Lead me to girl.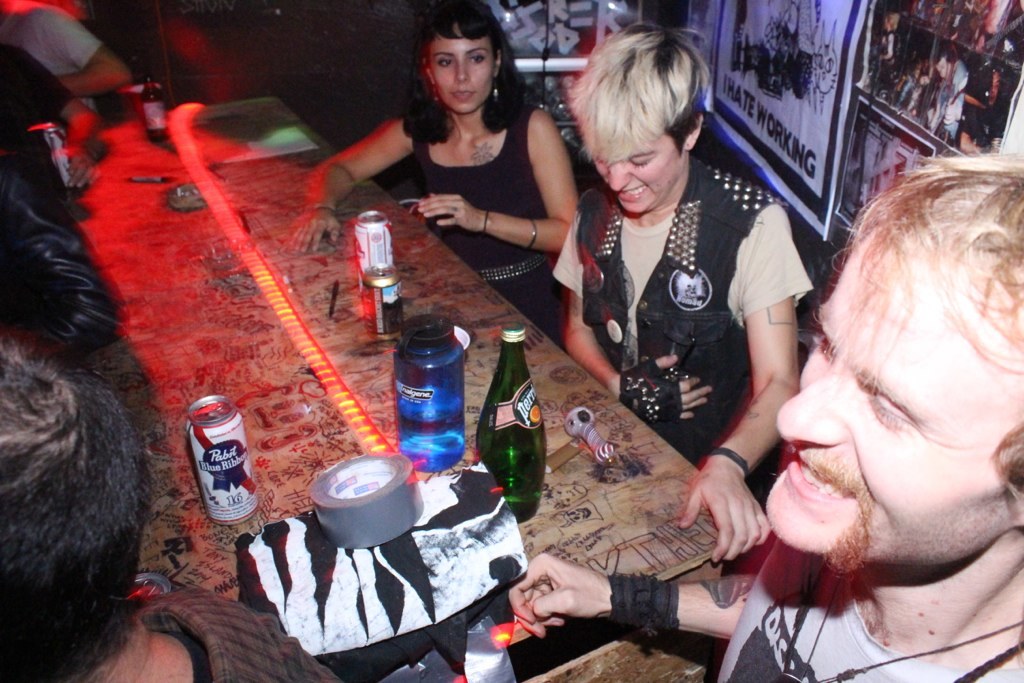
Lead to detection(289, 4, 574, 326).
